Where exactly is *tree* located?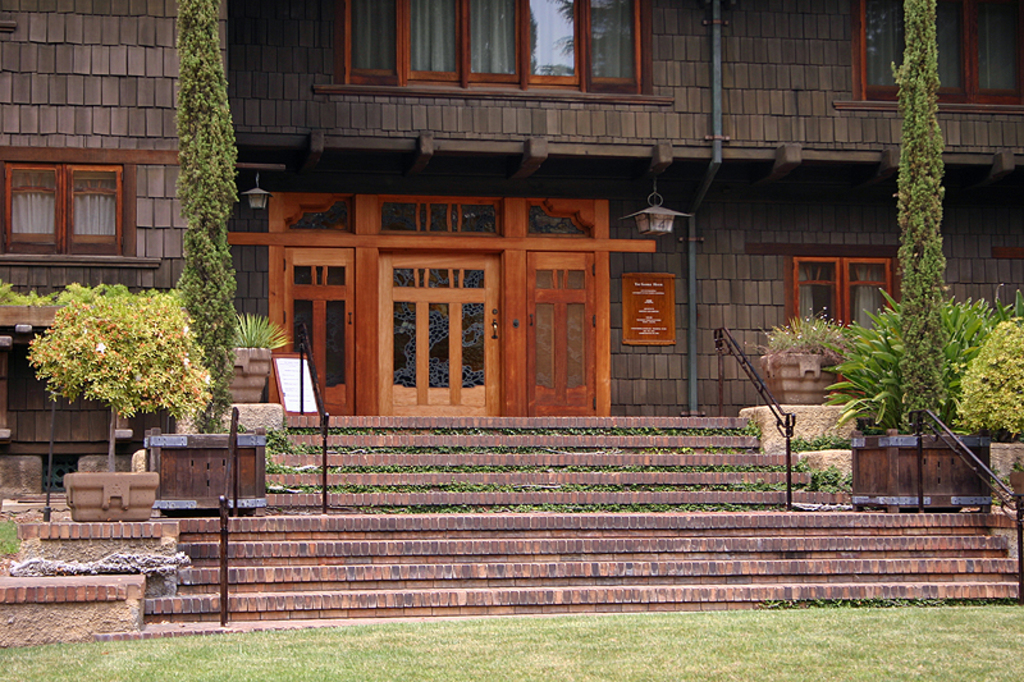
Its bounding box is {"left": 170, "top": 0, "right": 243, "bottom": 438}.
